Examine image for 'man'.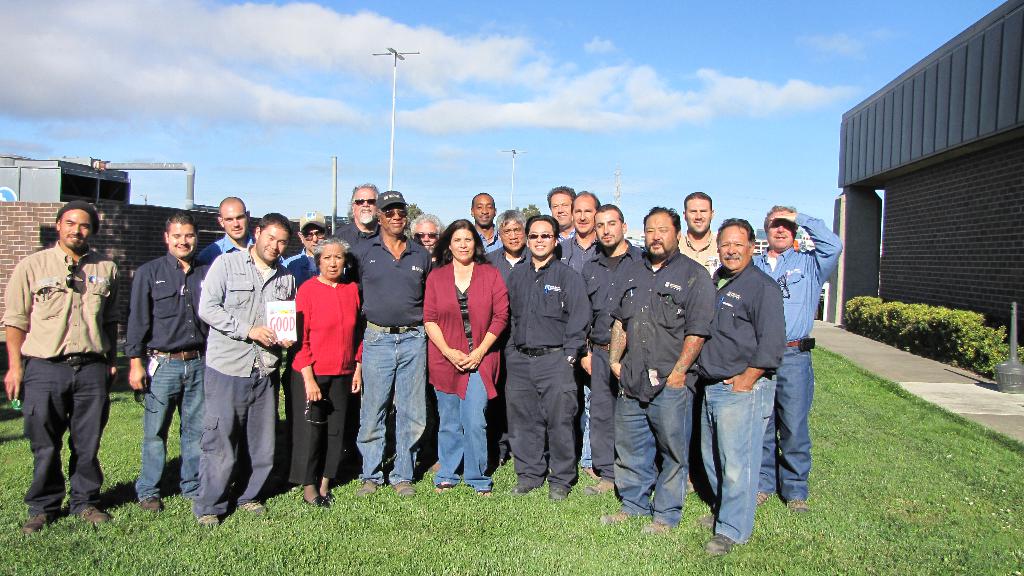
Examination result: (8,195,120,536).
